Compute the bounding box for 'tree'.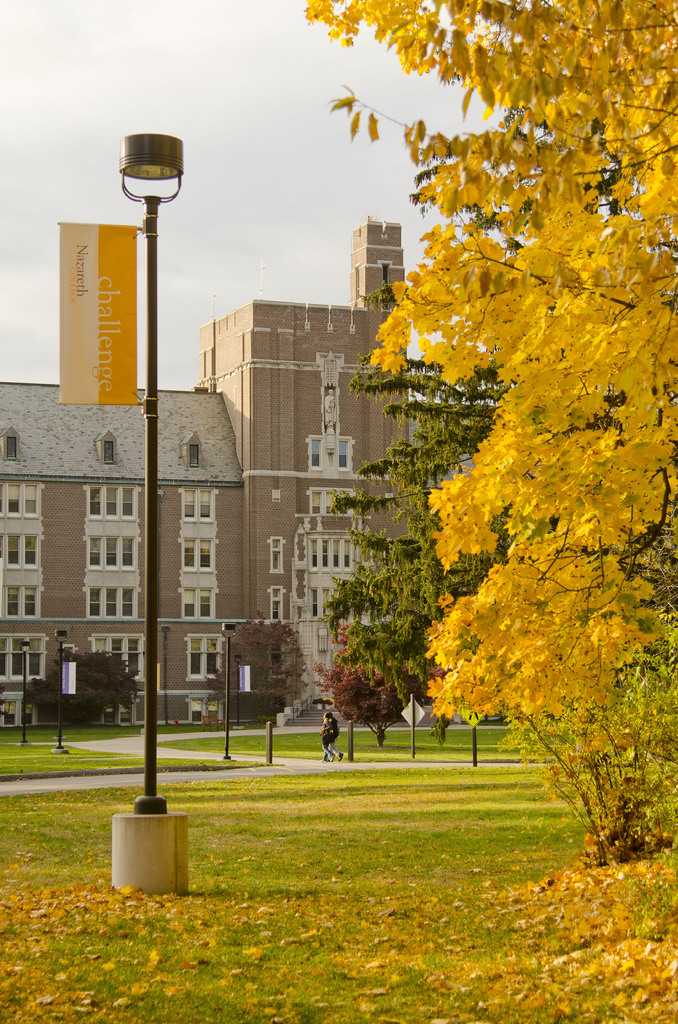
21, 649, 140, 717.
